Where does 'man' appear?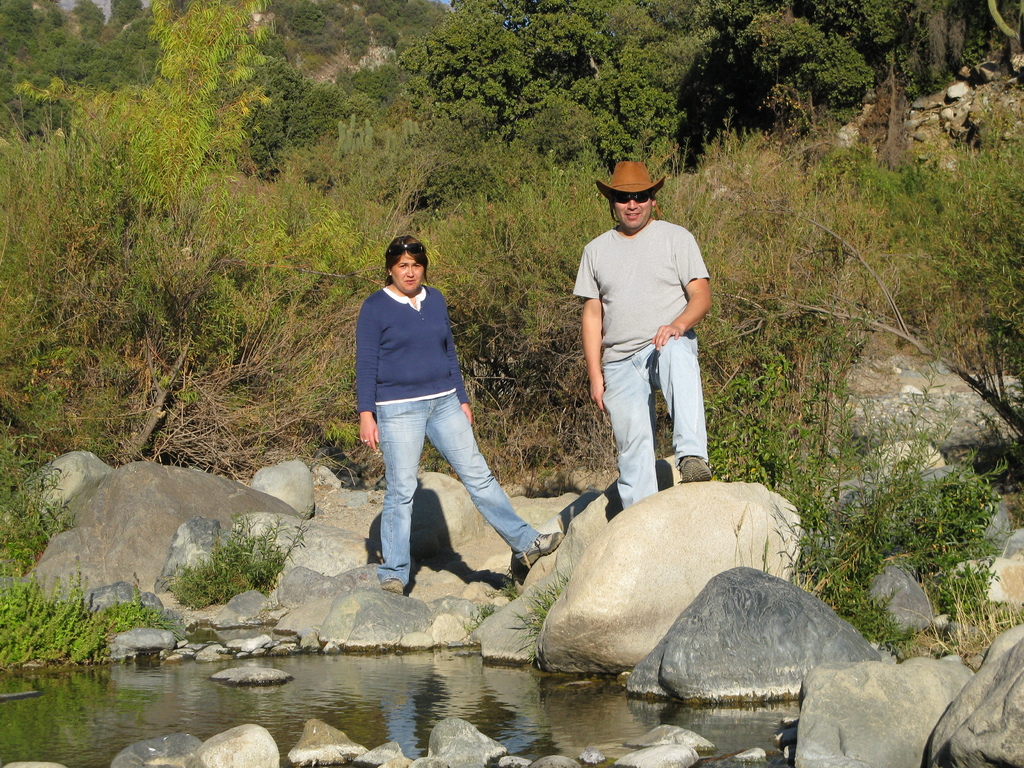
Appears at 567,153,724,527.
